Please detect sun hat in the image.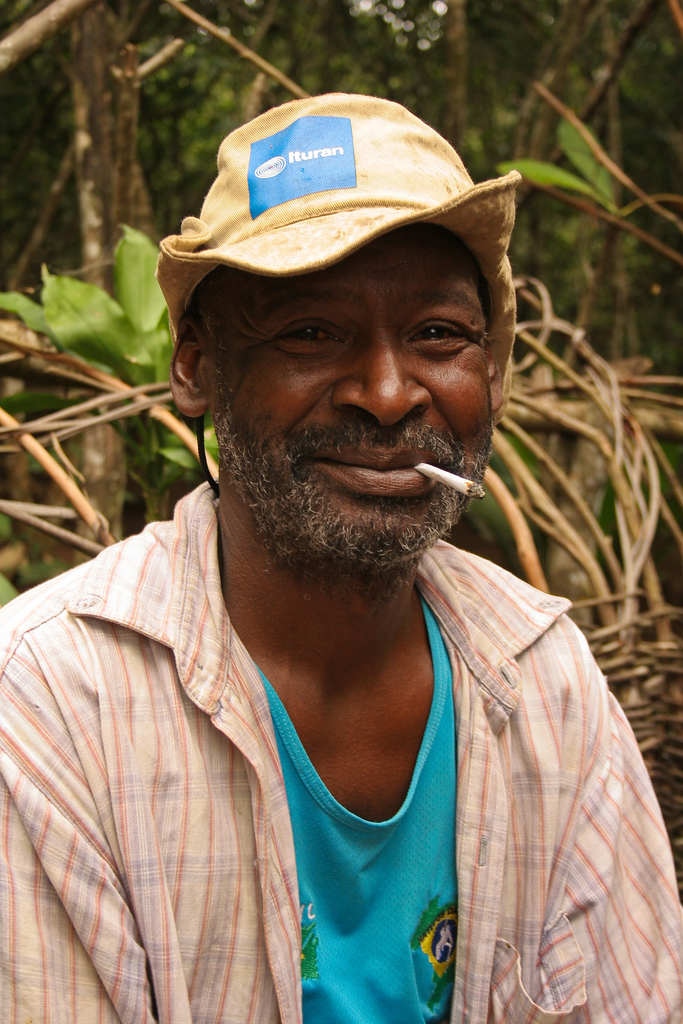
152:84:521:399.
